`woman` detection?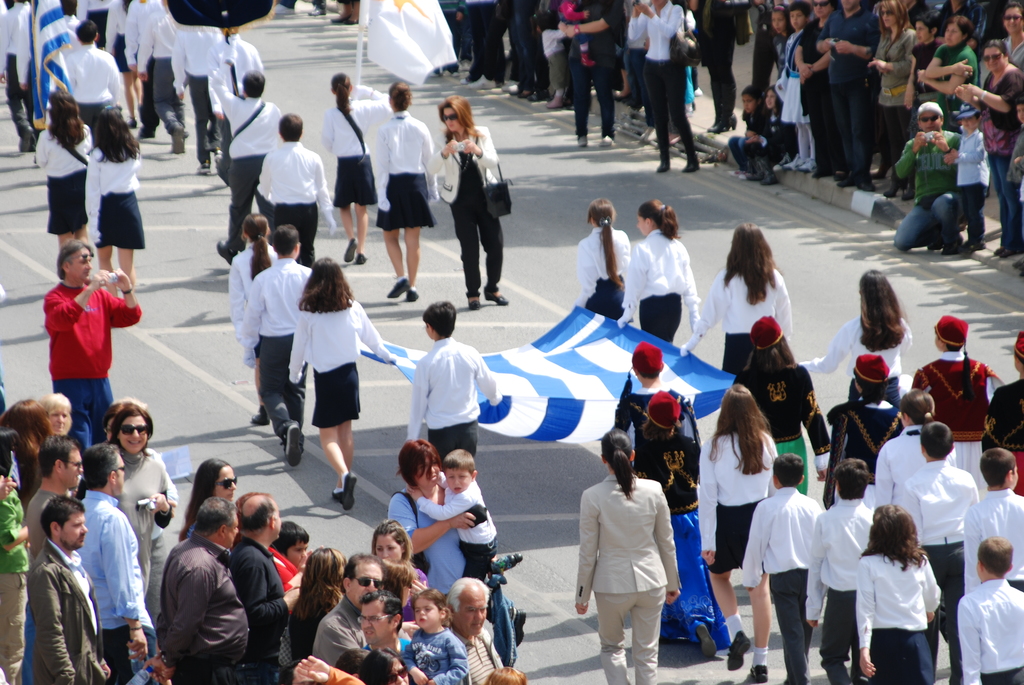
{"x1": 909, "y1": 310, "x2": 1006, "y2": 477}
